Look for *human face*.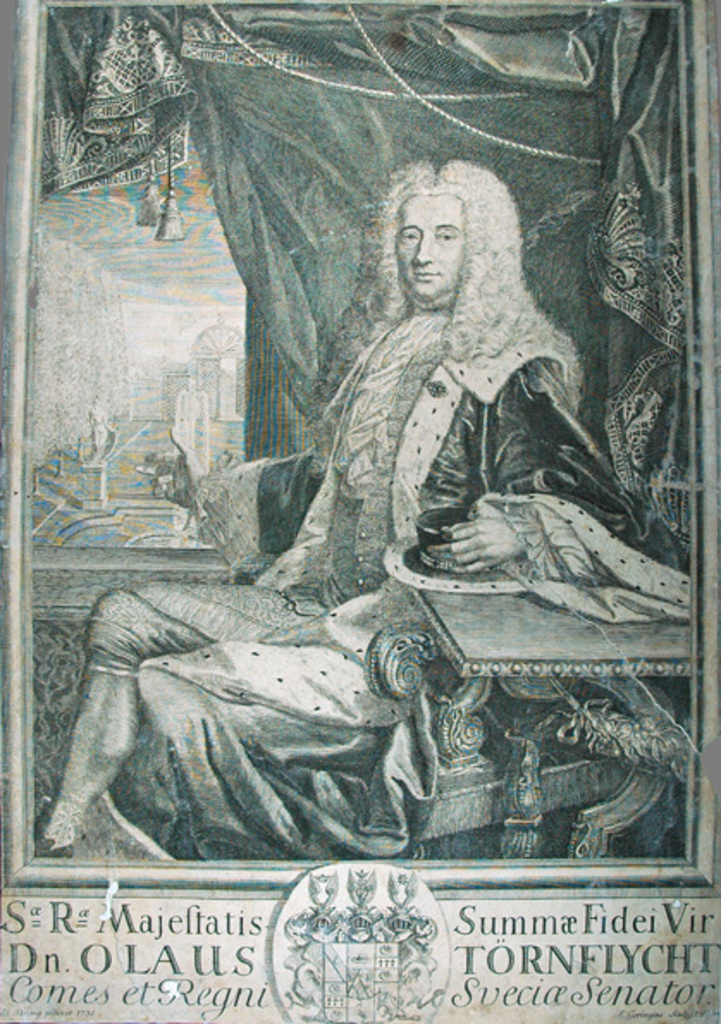
Found: 391, 191, 458, 298.
